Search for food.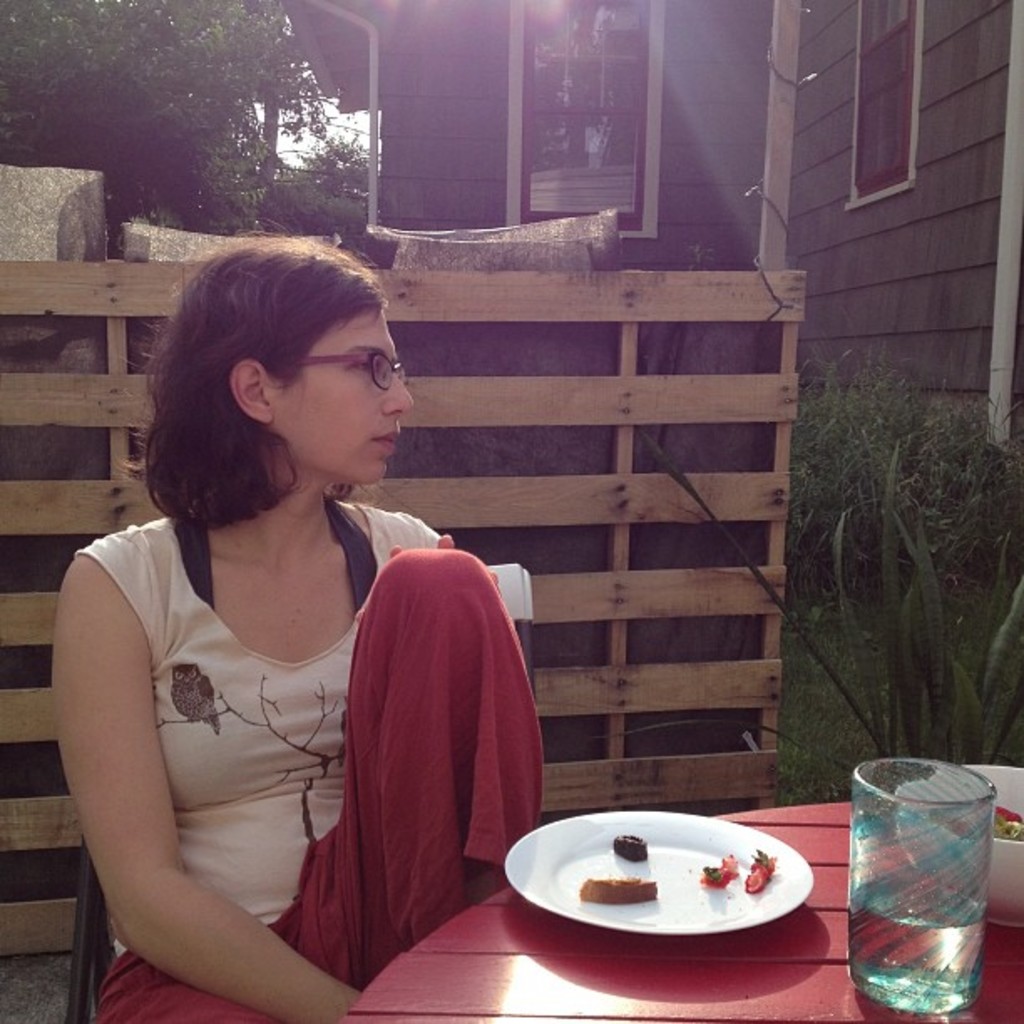
Found at BBox(701, 847, 740, 897).
